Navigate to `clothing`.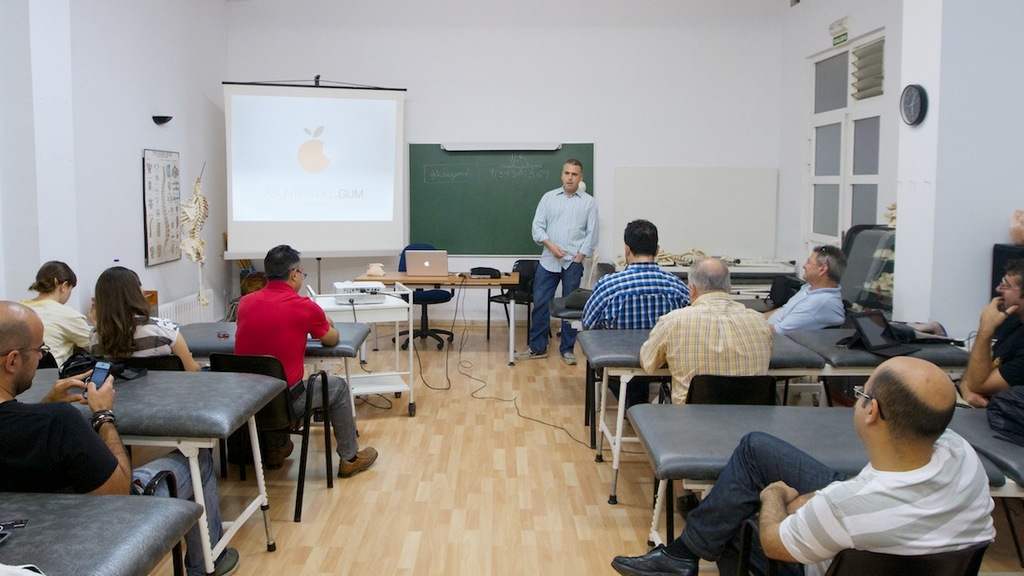
Navigation target: crop(677, 423, 999, 575).
